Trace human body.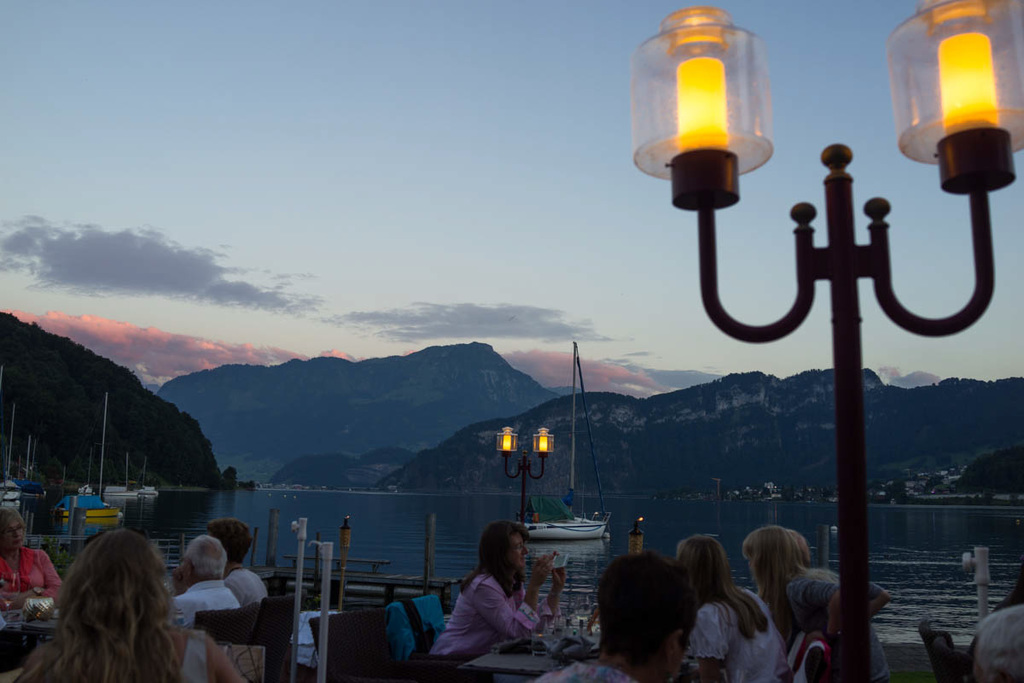
Traced to bbox=(0, 498, 61, 599).
